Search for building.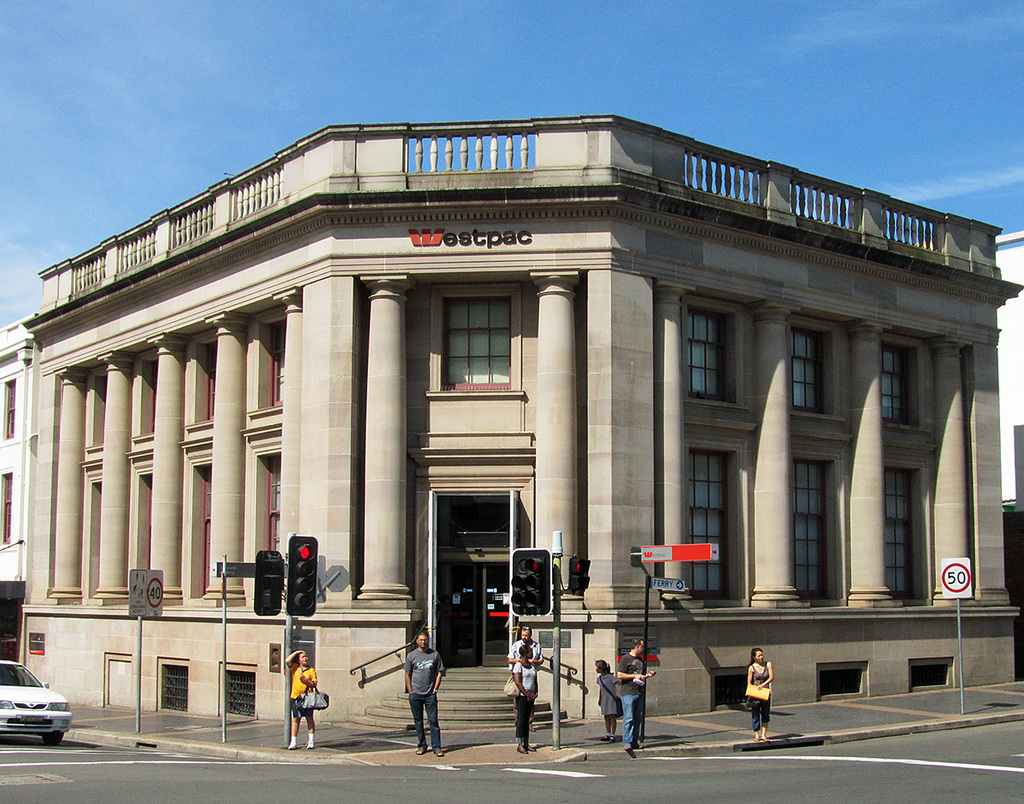
Found at x1=0, y1=311, x2=35, y2=660.
